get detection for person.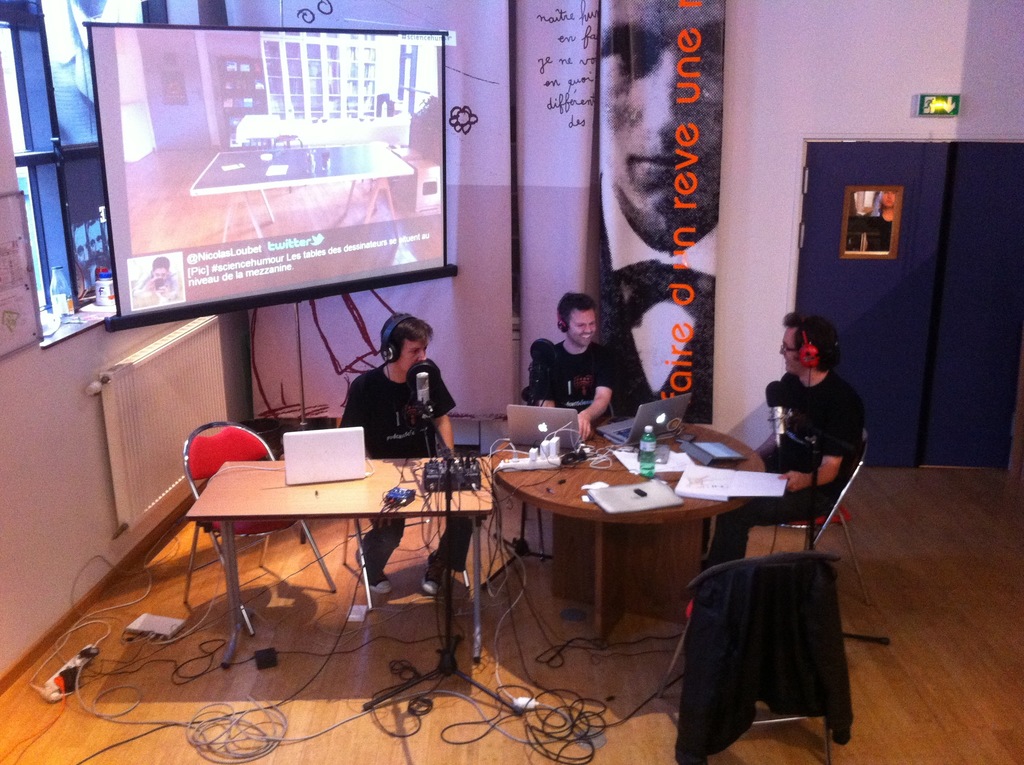
Detection: pyautogui.locateOnScreen(86, 217, 108, 271).
